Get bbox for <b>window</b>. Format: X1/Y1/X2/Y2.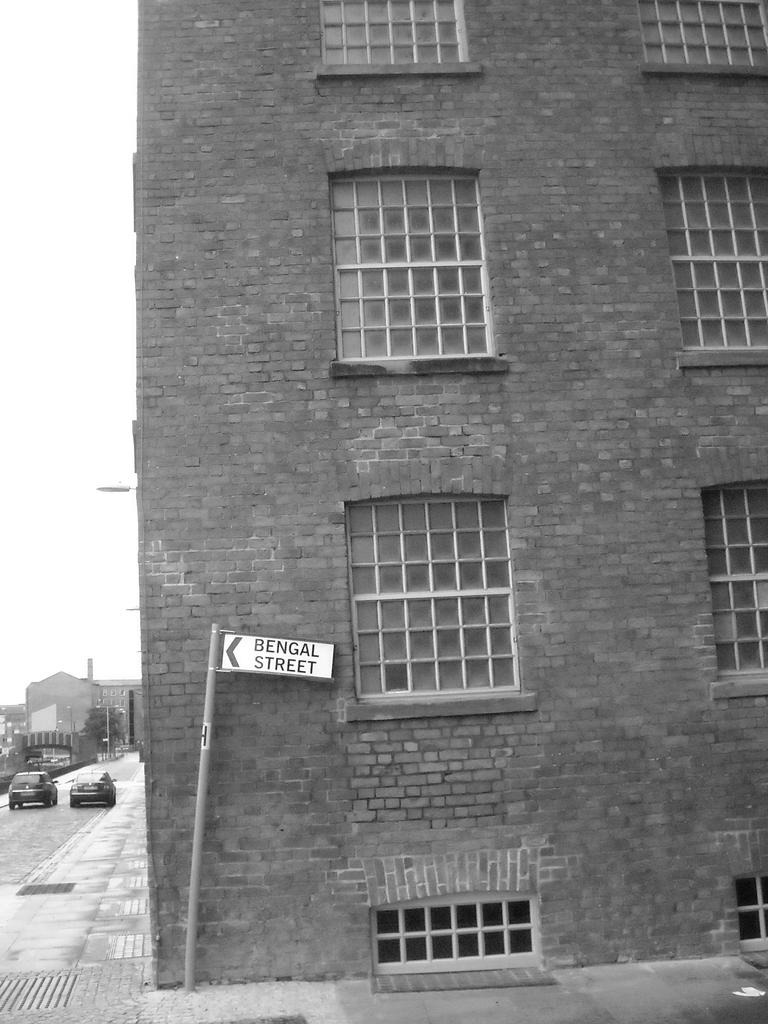
319/0/468/68.
